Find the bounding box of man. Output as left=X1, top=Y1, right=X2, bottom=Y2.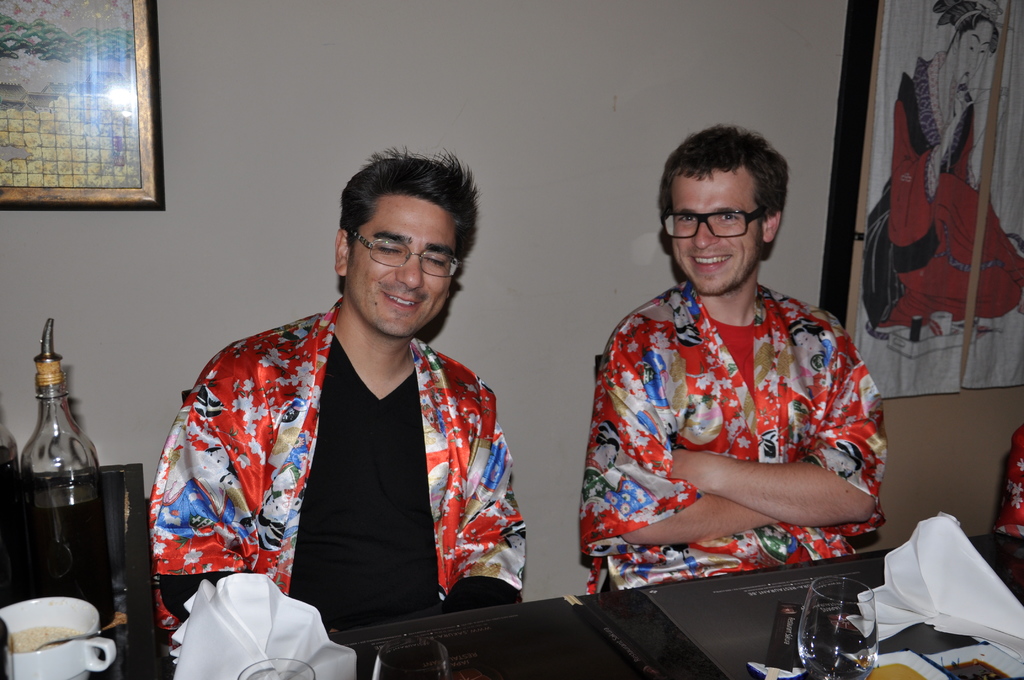
left=580, top=127, right=896, bottom=600.
